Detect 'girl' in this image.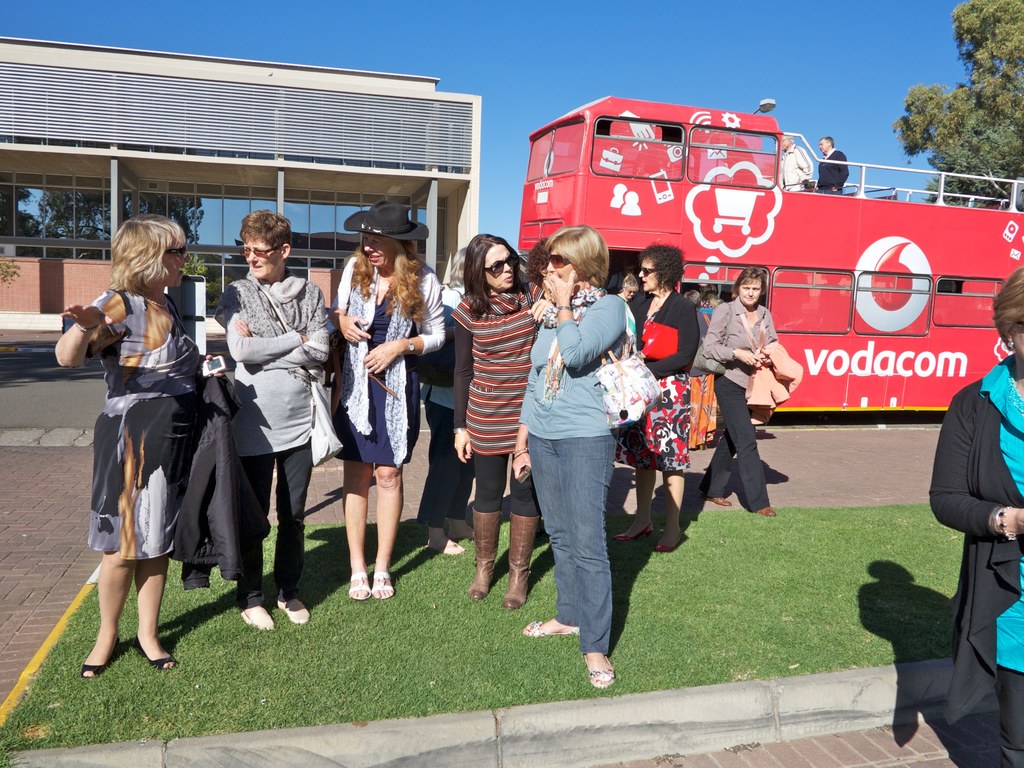
Detection: x1=925, y1=270, x2=1023, y2=766.
